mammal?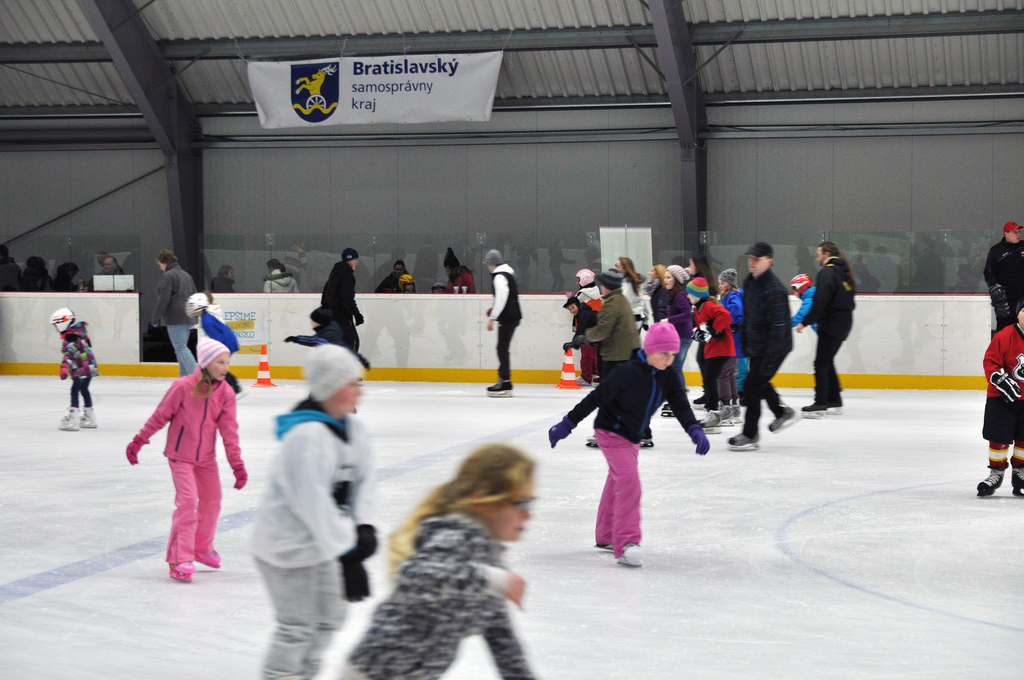
bbox=[321, 246, 366, 351]
